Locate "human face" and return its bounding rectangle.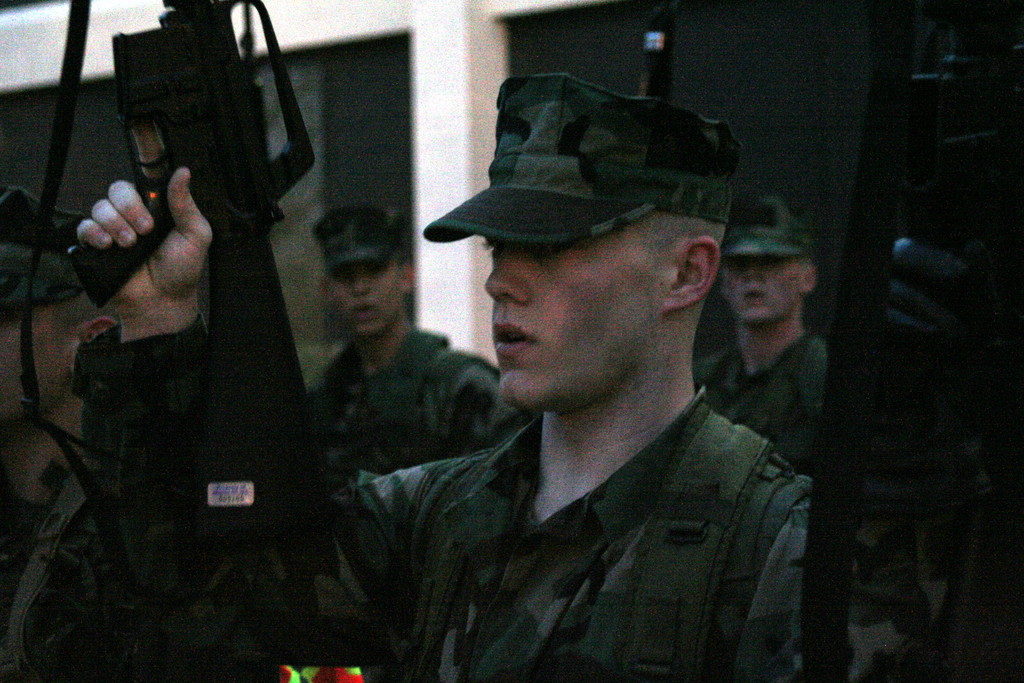
box(320, 254, 394, 342).
